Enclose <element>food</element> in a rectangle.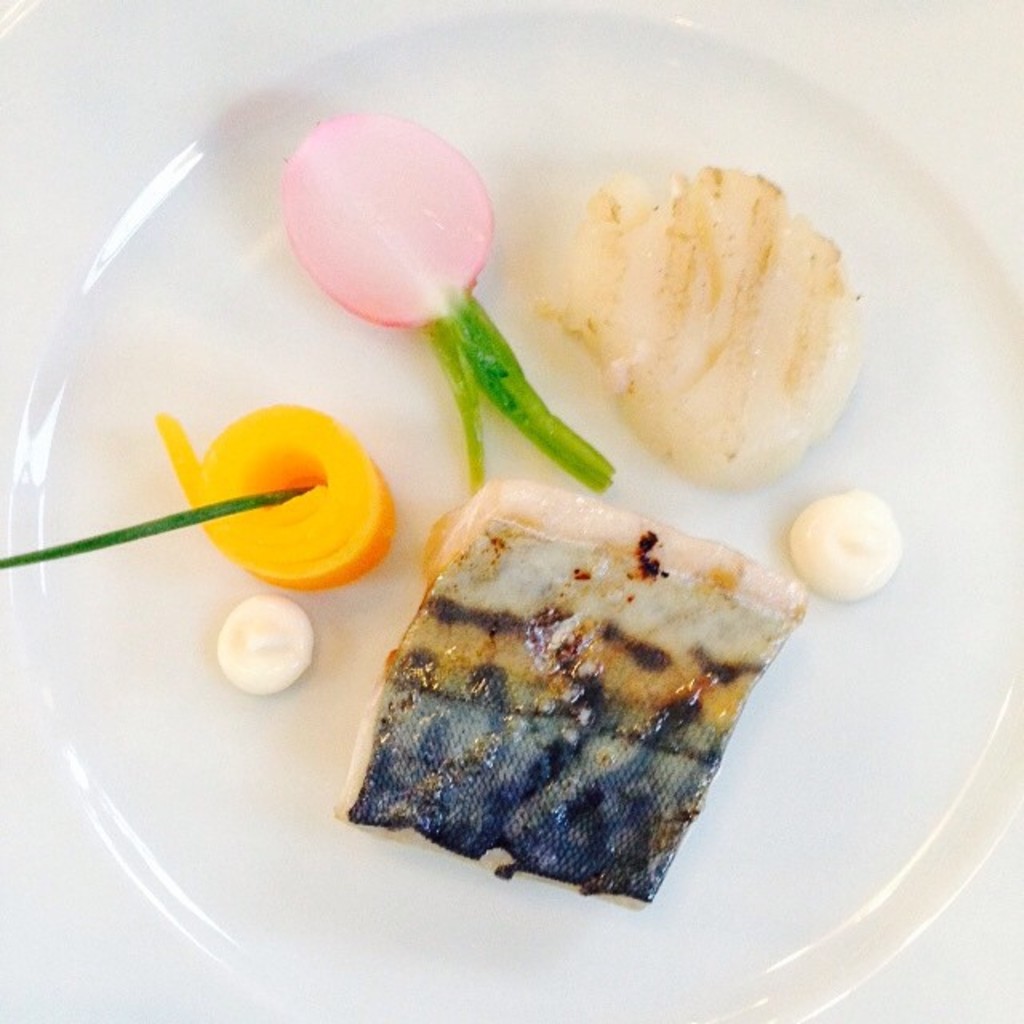
detection(158, 405, 398, 587).
